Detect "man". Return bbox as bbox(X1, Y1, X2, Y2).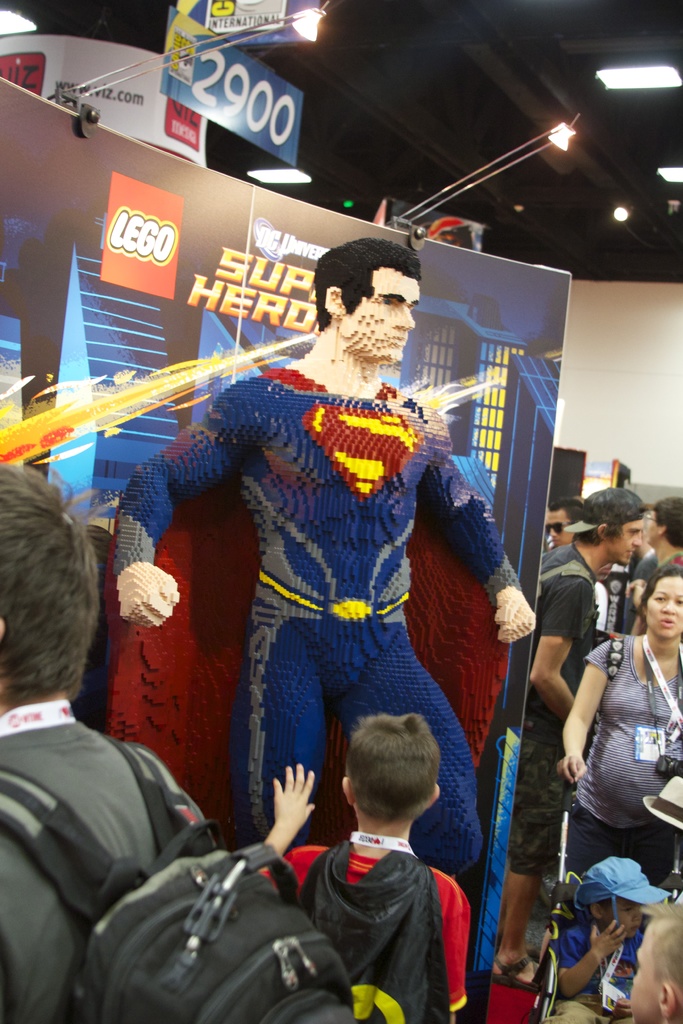
bbox(495, 484, 635, 995).
